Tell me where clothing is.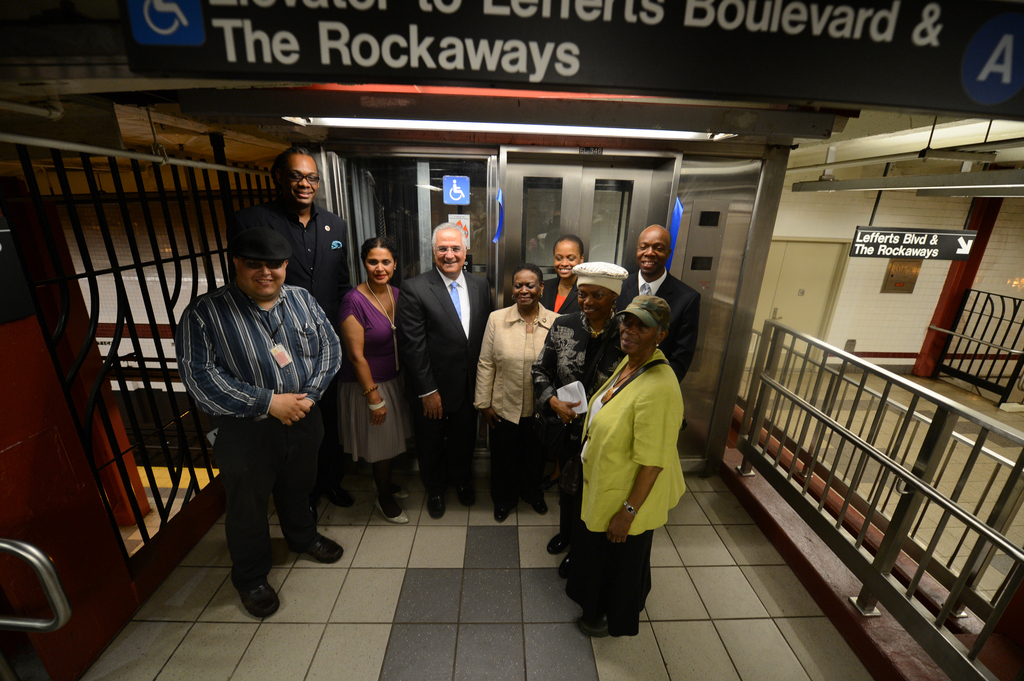
clothing is at crop(227, 194, 349, 489).
